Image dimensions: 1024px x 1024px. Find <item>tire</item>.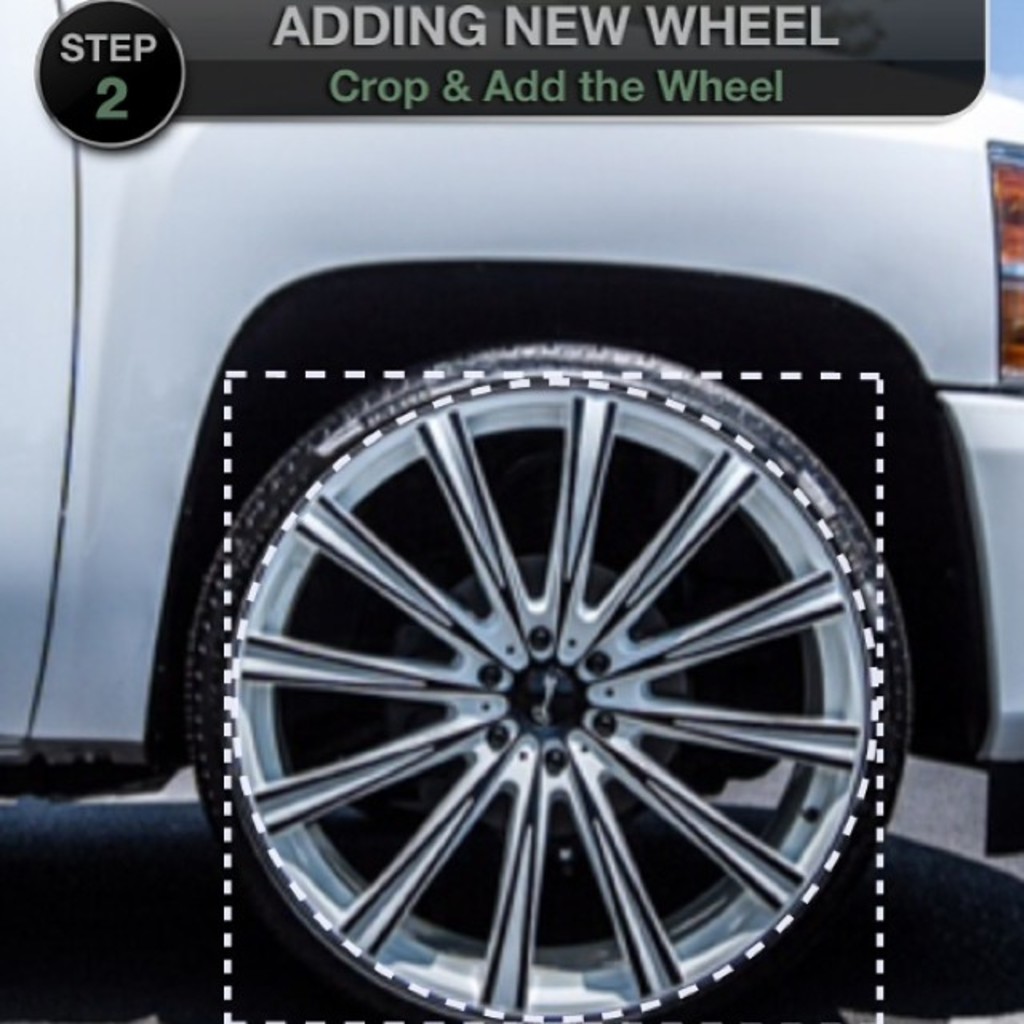
bbox=[163, 331, 918, 1022].
